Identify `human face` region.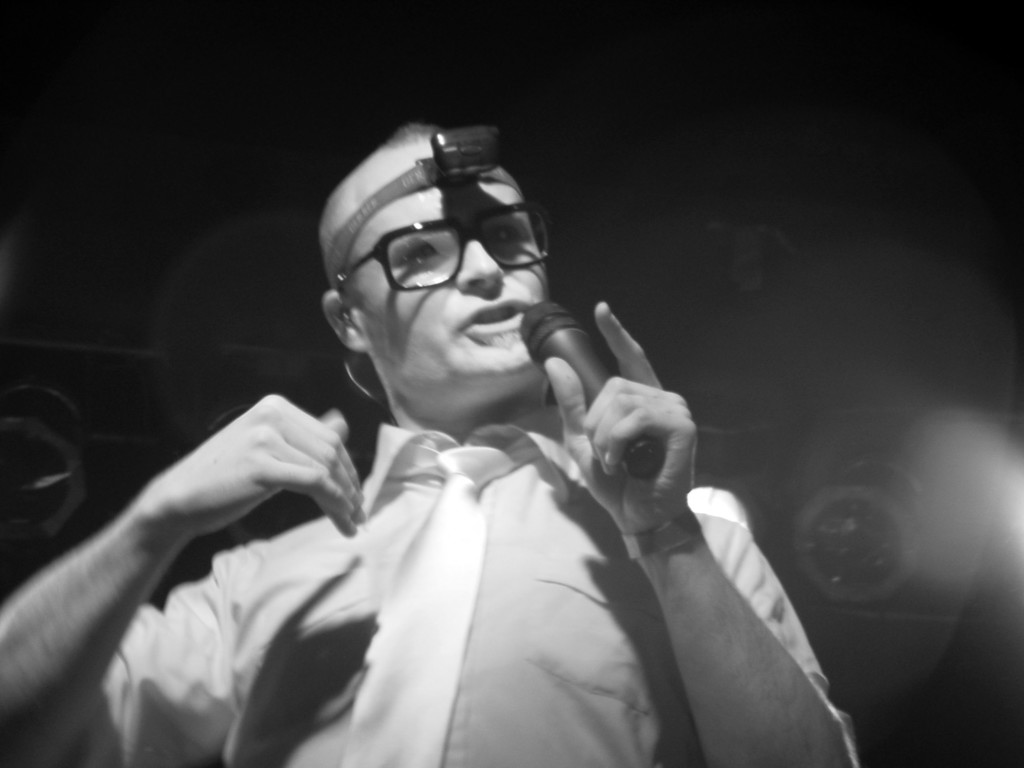
Region: region(349, 145, 560, 365).
